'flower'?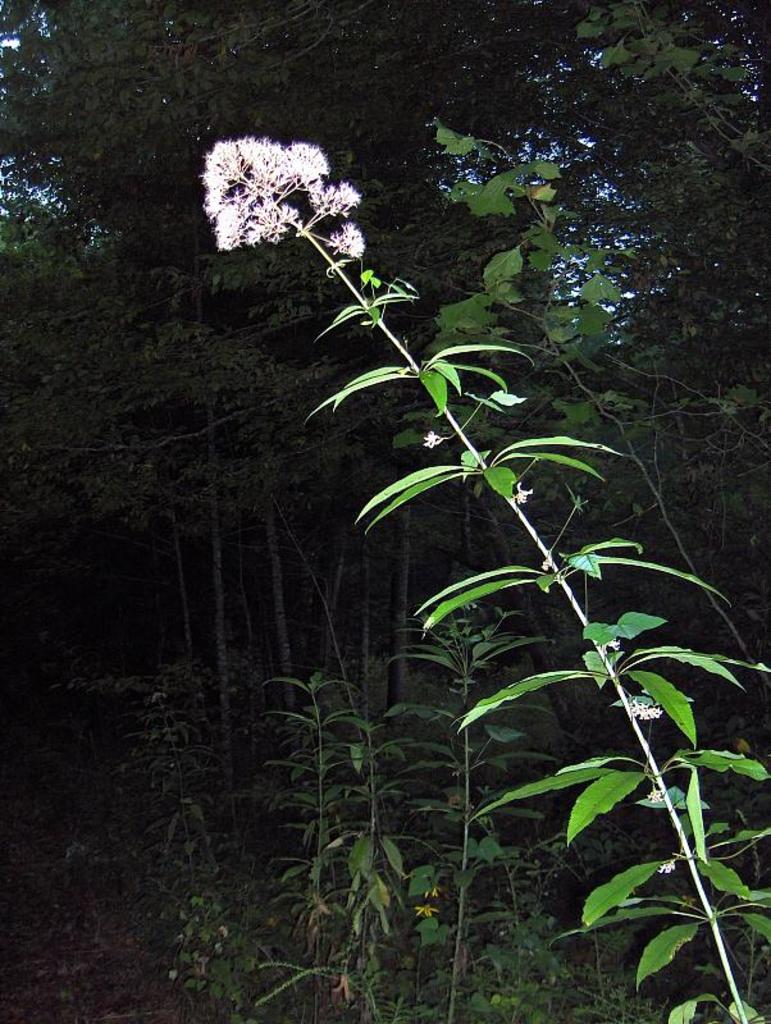
629,695,666,727
